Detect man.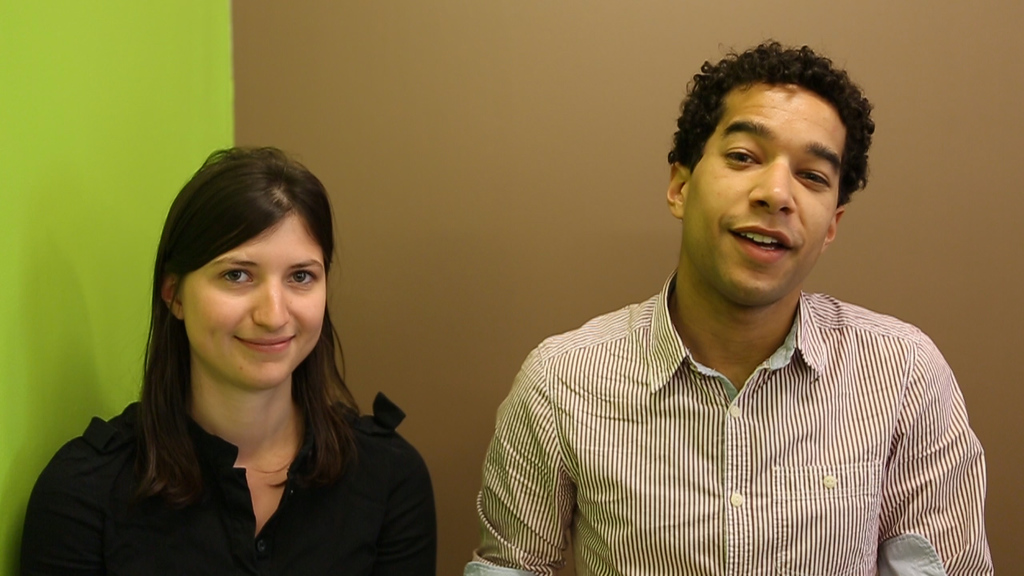
Detected at {"x1": 446, "y1": 35, "x2": 971, "y2": 565}.
